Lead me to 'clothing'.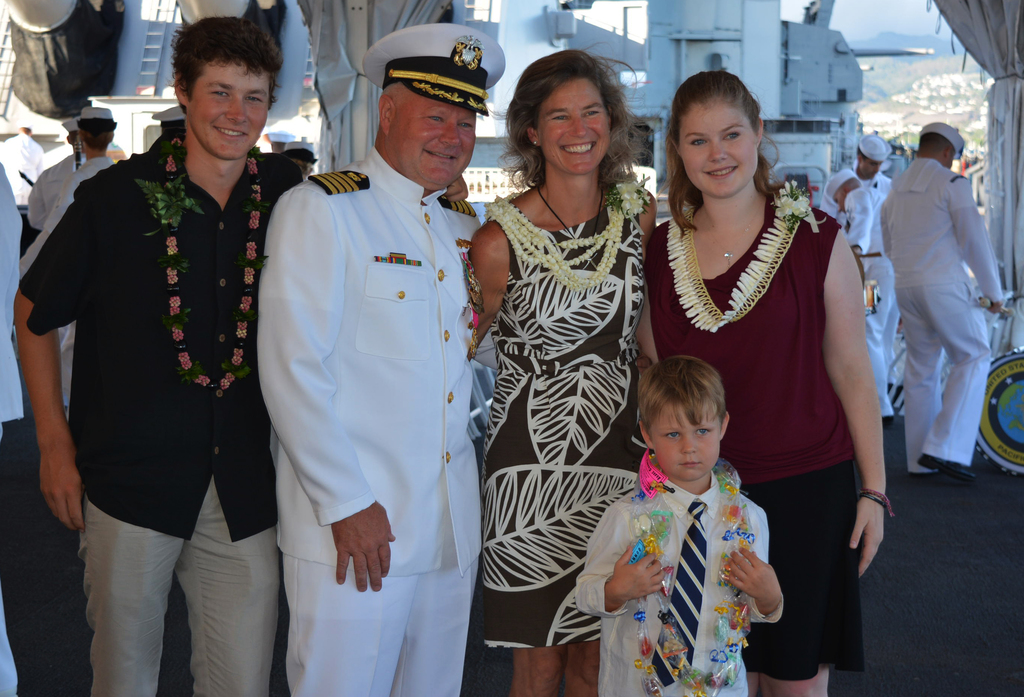
Lead to detection(17, 152, 114, 410).
